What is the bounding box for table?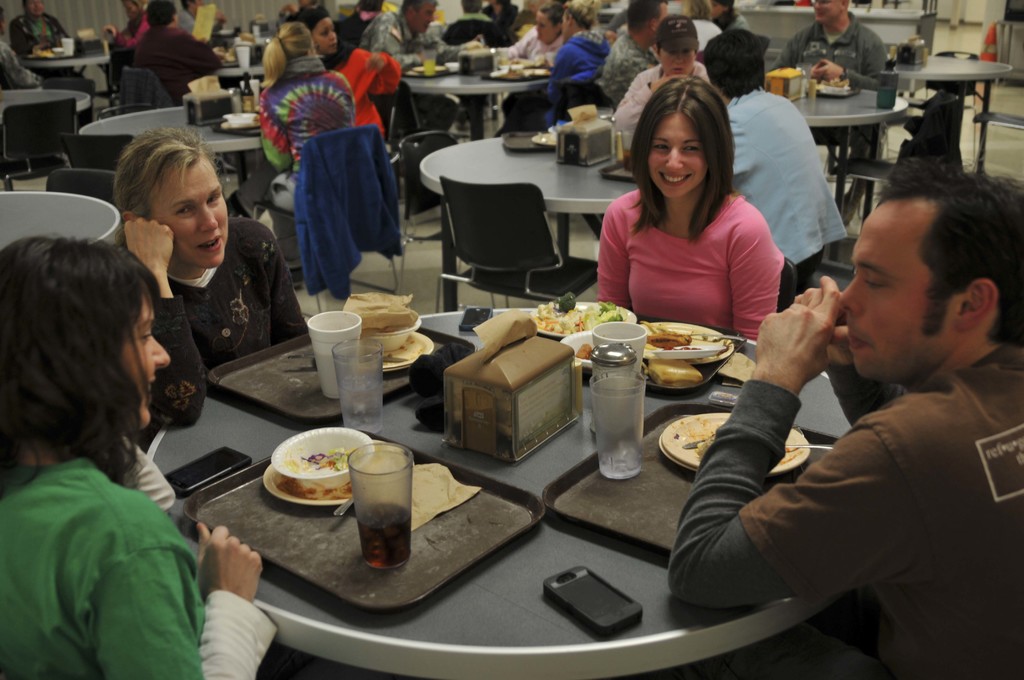
[2, 190, 123, 248].
